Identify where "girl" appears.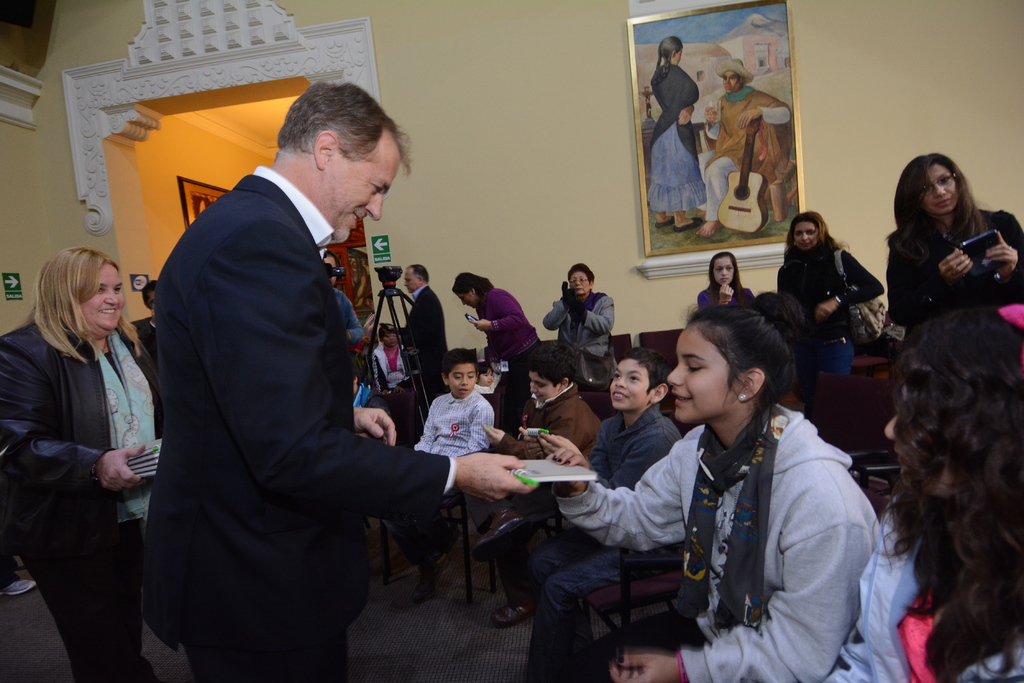
Appears at <region>0, 246, 166, 682</region>.
